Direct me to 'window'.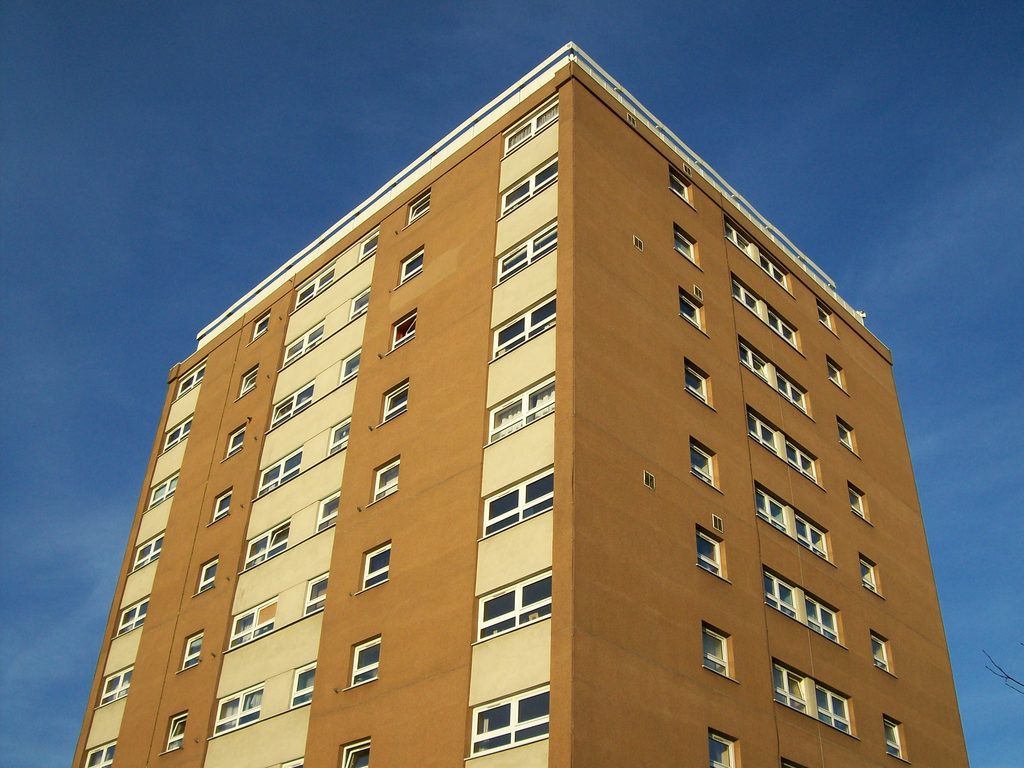
Direction: [x1=643, y1=467, x2=655, y2=490].
